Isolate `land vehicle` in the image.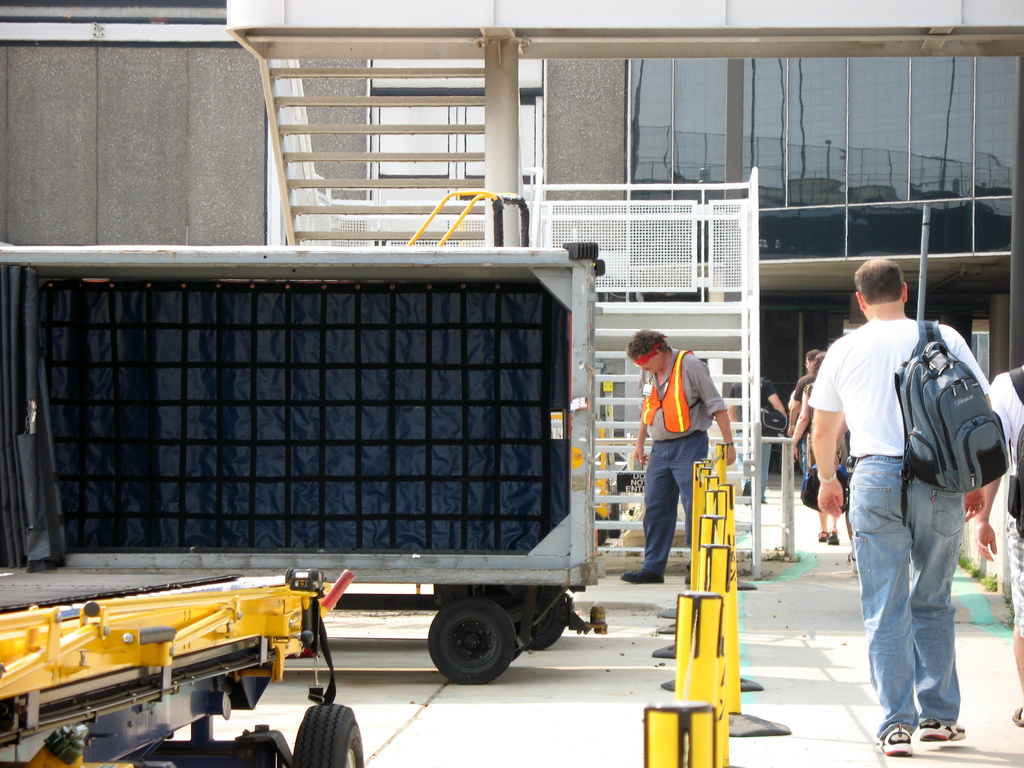
Isolated region: l=0, t=566, r=365, b=767.
